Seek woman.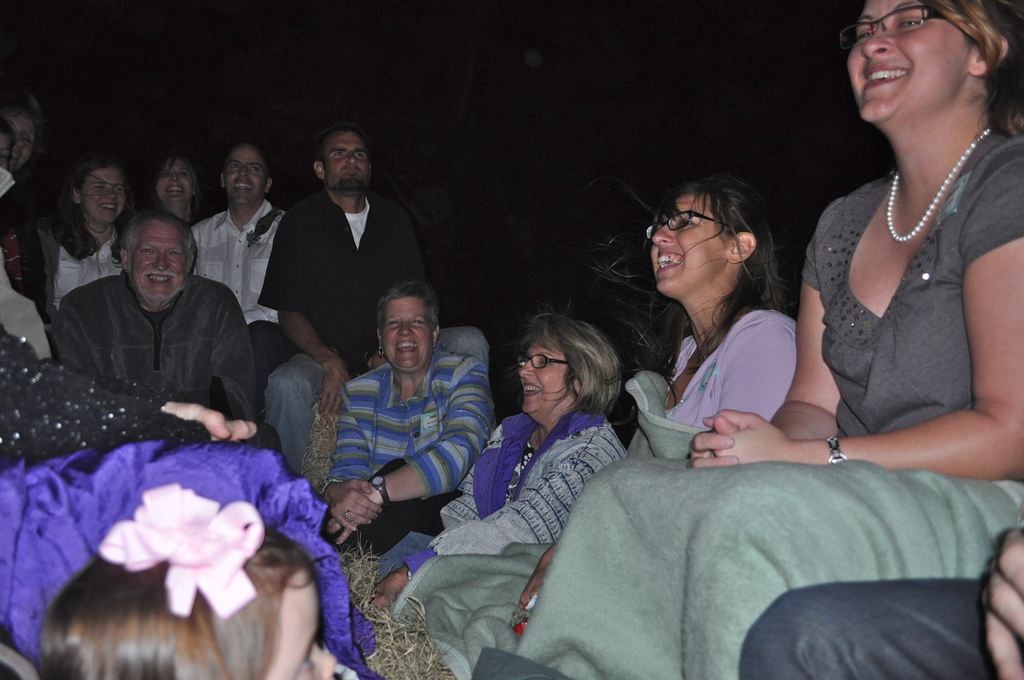
369,307,631,609.
